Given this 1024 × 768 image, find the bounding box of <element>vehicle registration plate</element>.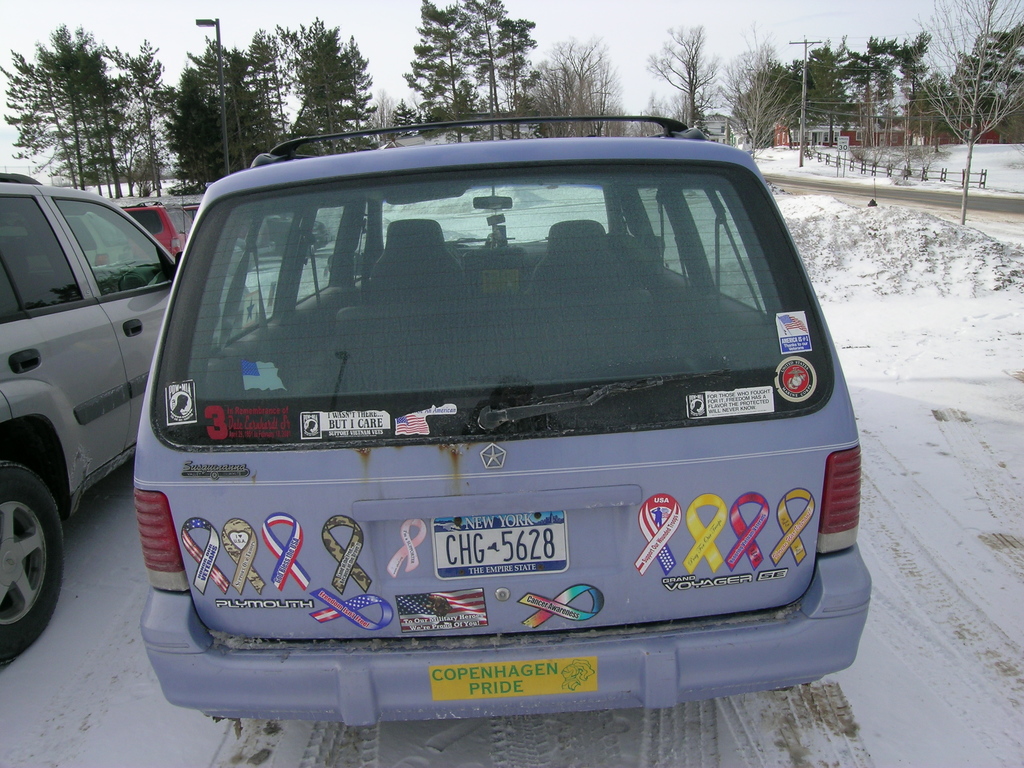
<bbox>429, 511, 567, 580</bbox>.
